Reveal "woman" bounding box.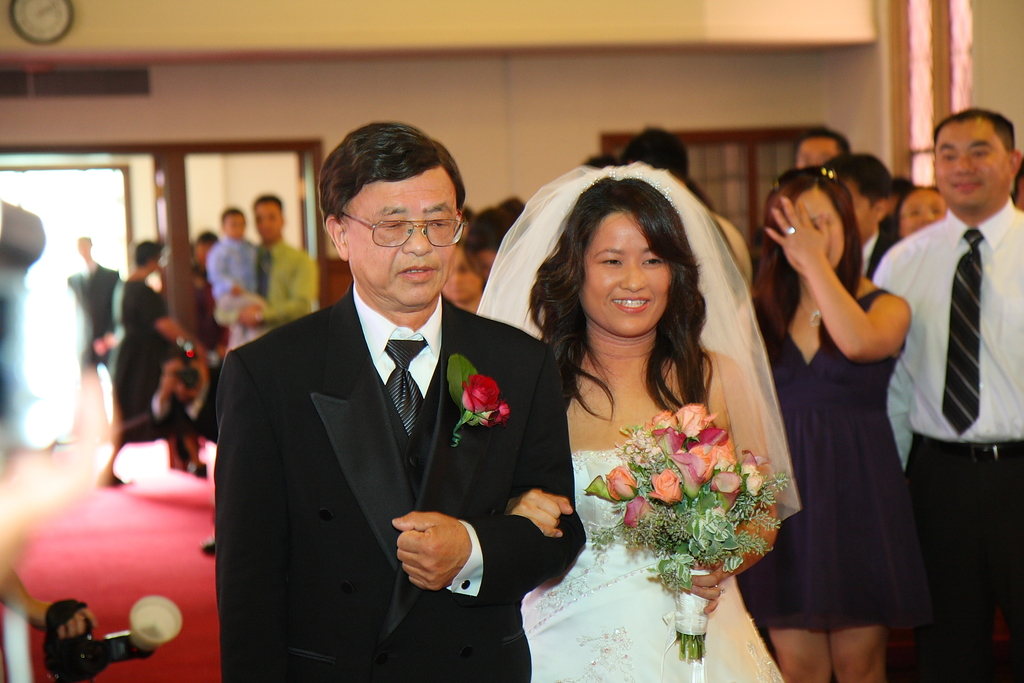
Revealed: {"x1": 92, "y1": 236, "x2": 210, "y2": 510}.
